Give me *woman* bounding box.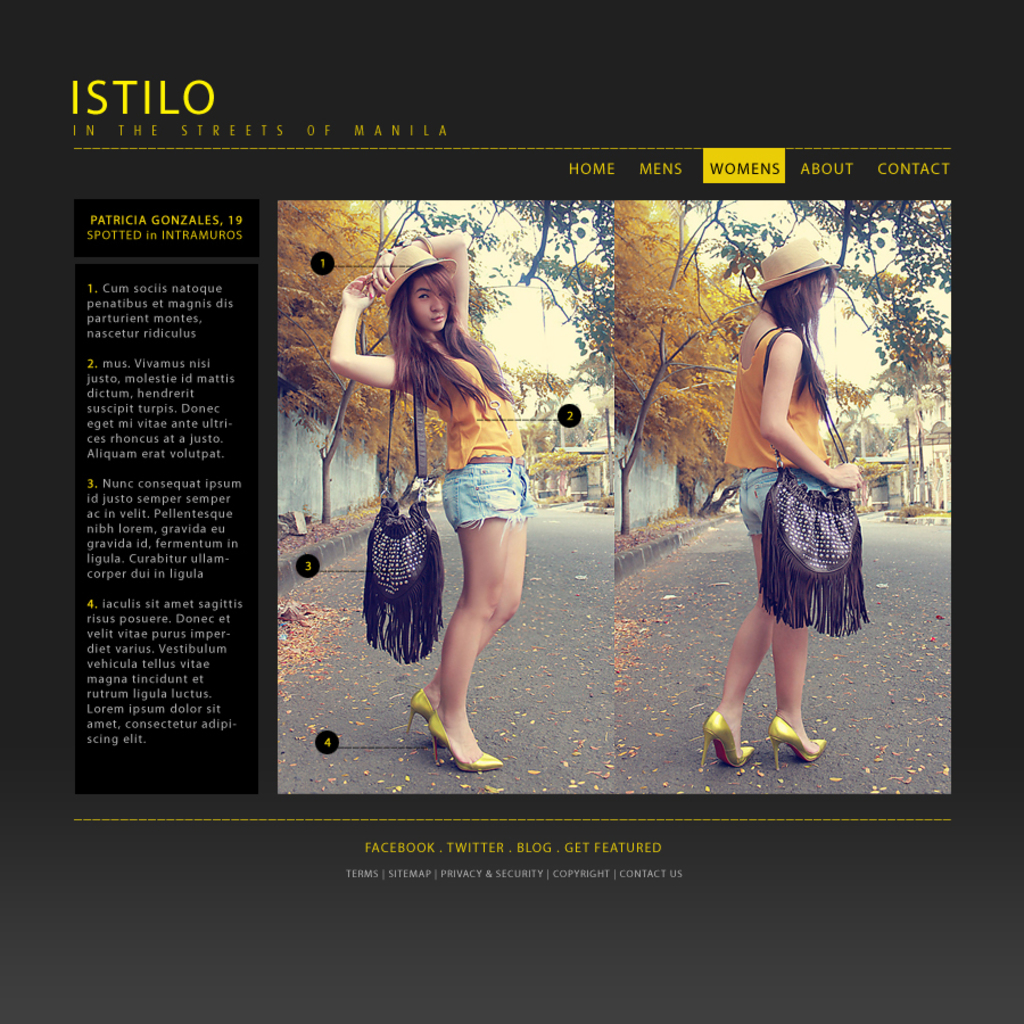
box=[704, 214, 889, 782].
